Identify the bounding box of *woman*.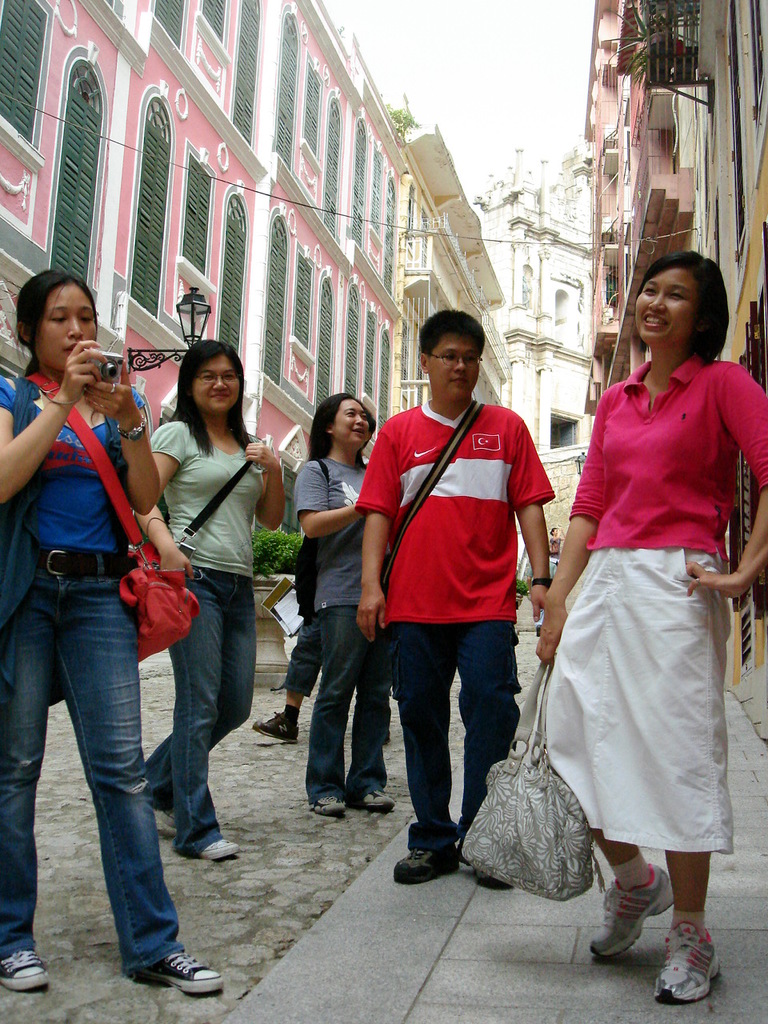
bbox(0, 270, 230, 1004).
